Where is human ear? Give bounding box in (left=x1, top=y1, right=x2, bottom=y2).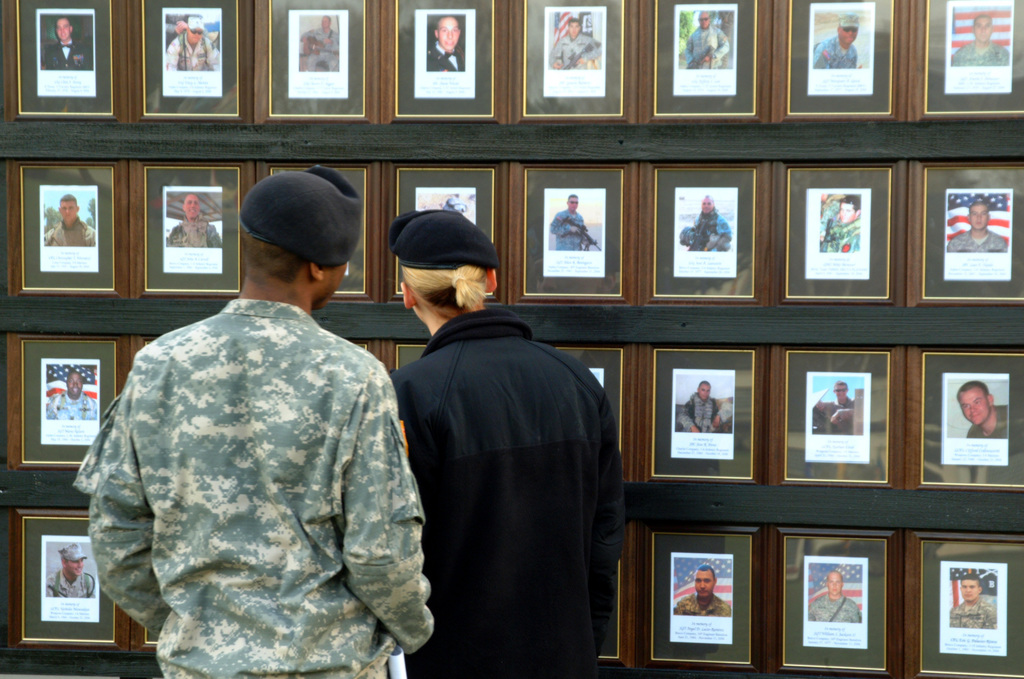
(left=485, top=267, right=497, bottom=292).
